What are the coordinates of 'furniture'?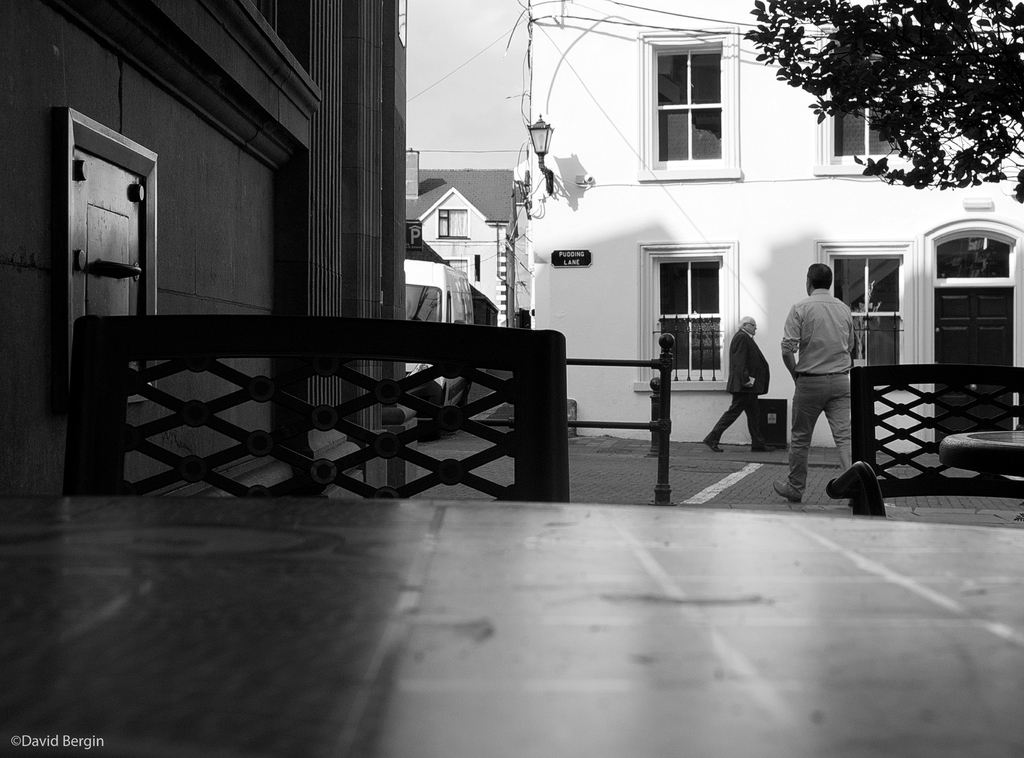
bbox(942, 427, 1023, 478).
